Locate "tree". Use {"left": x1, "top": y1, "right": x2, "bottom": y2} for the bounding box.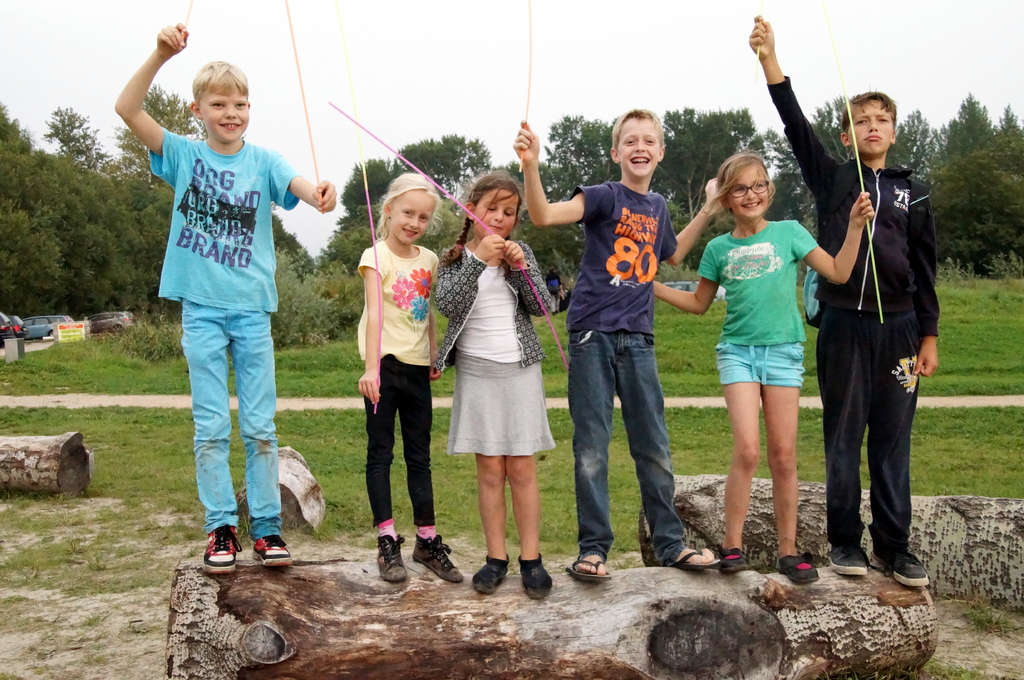
{"left": 938, "top": 97, "right": 996, "bottom": 156}.
